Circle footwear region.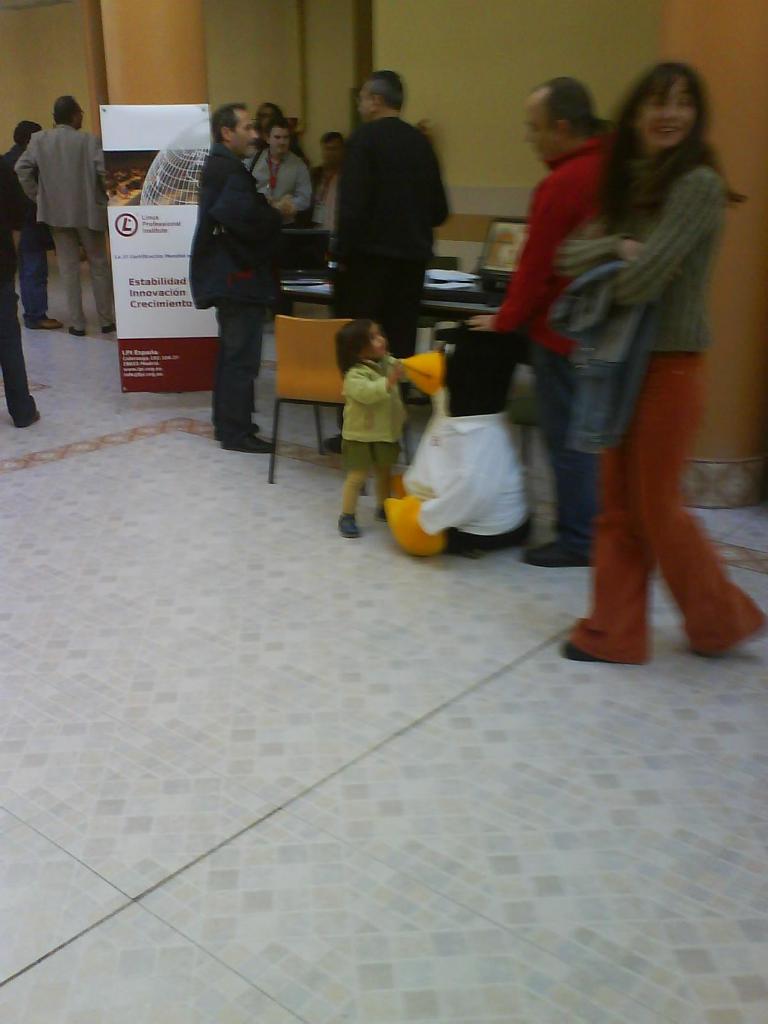
Region: <bbox>375, 510, 387, 519</bbox>.
